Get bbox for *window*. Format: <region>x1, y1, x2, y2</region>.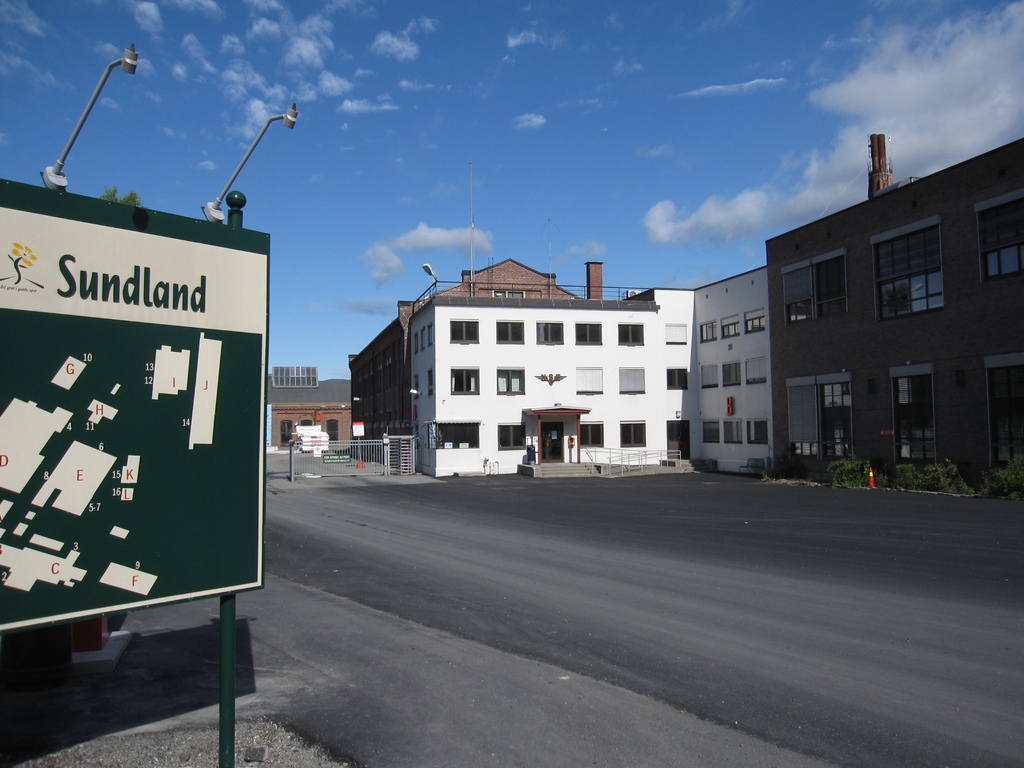
<region>975, 185, 1023, 285</region>.
